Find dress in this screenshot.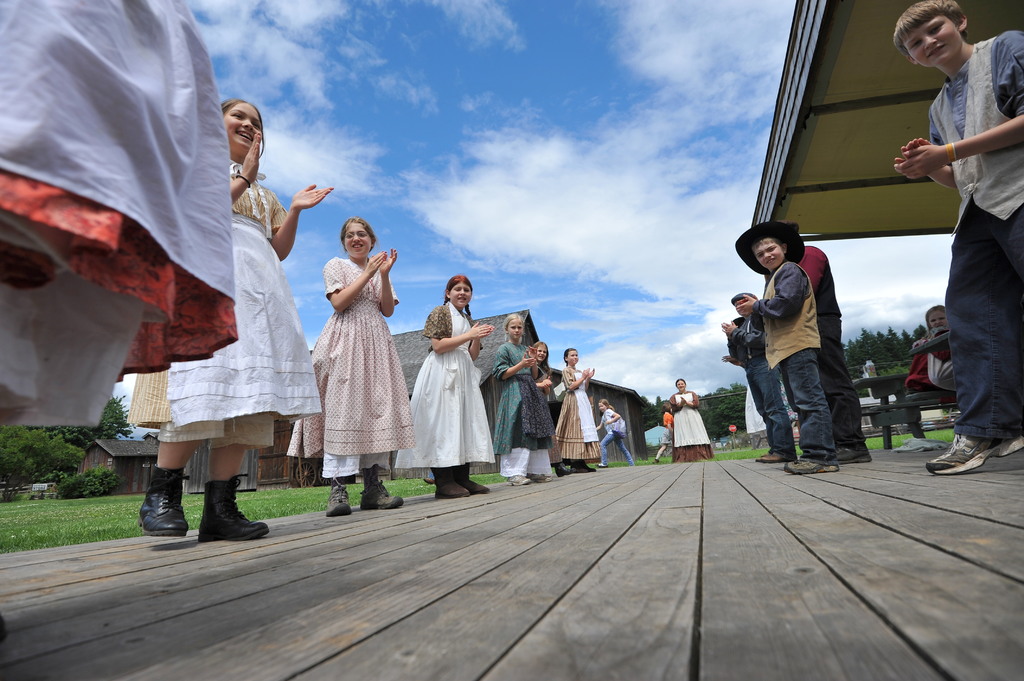
The bounding box for dress is bbox(122, 156, 323, 444).
